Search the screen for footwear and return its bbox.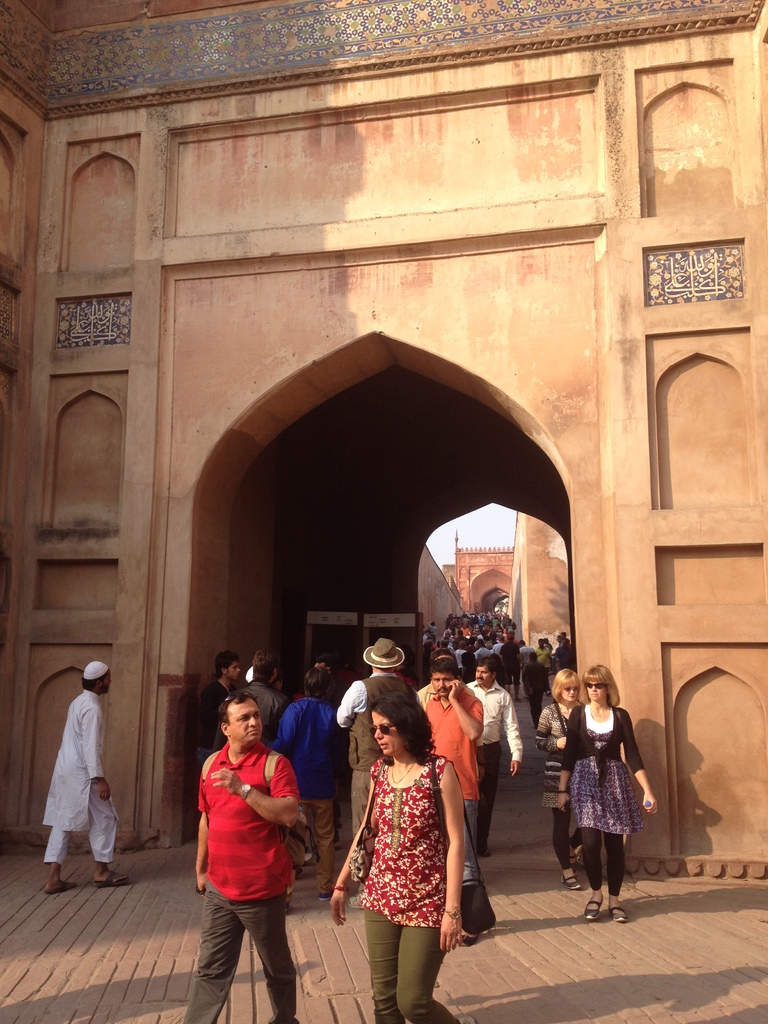
Found: <box>295,847,314,867</box>.
